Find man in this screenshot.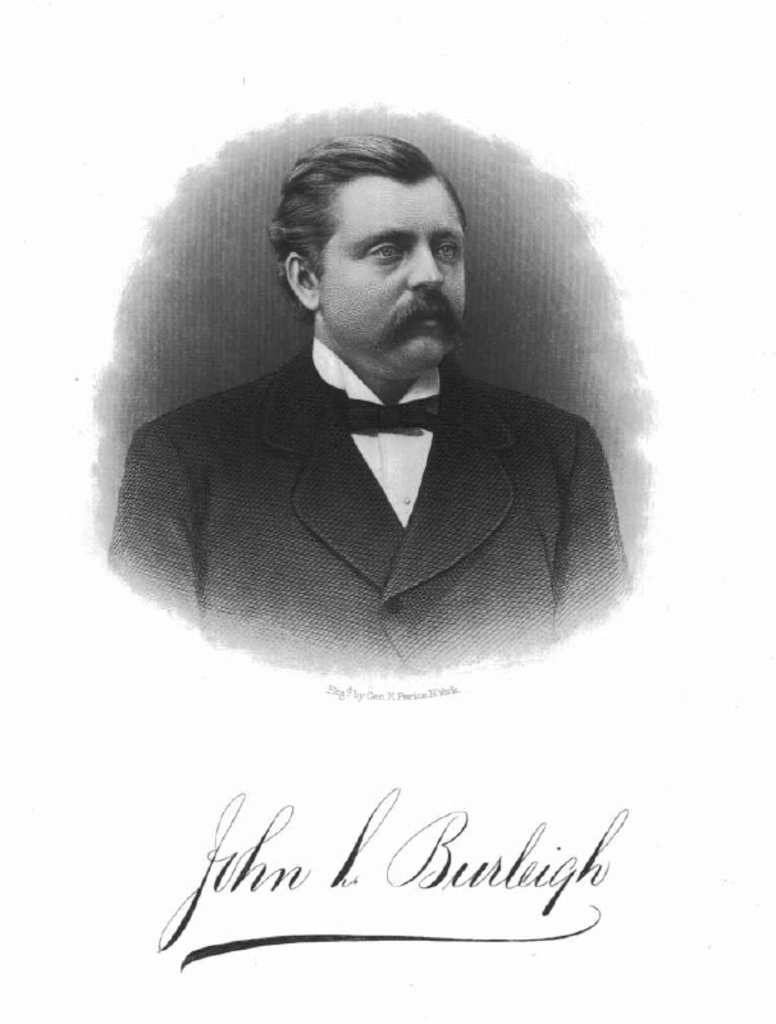
The bounding box for man is 86,125,666,737.
